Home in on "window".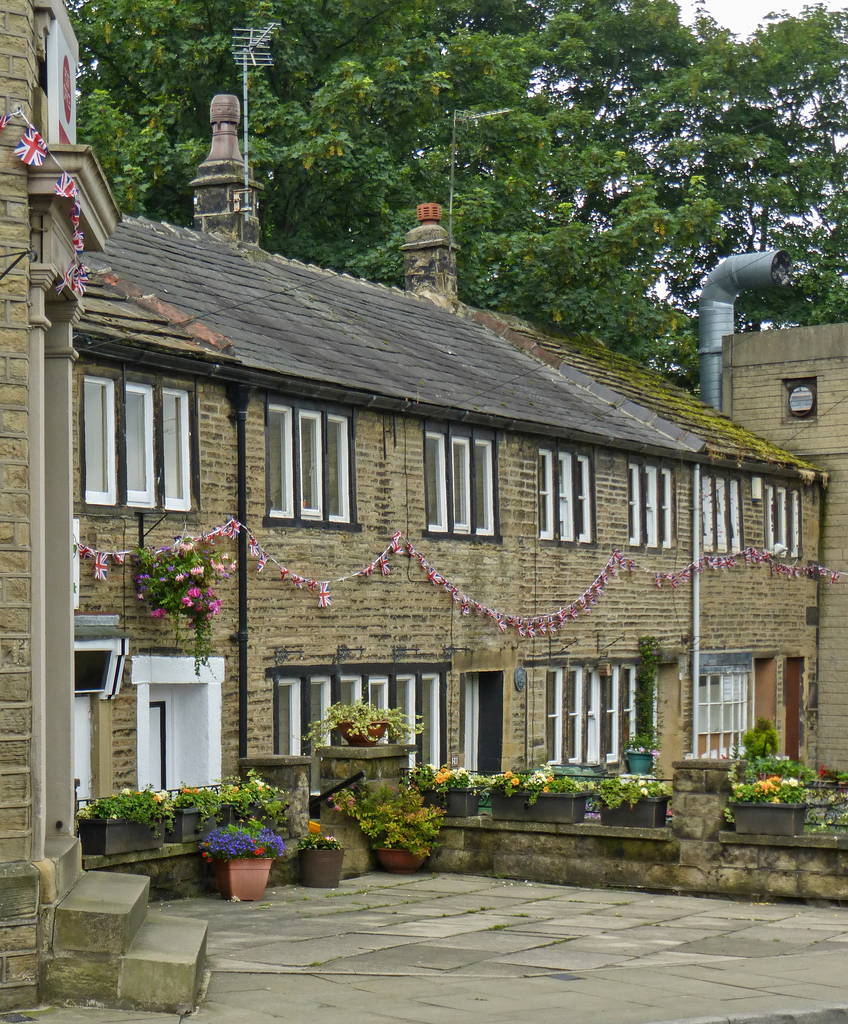
Homed in at 157 383 186 508.
